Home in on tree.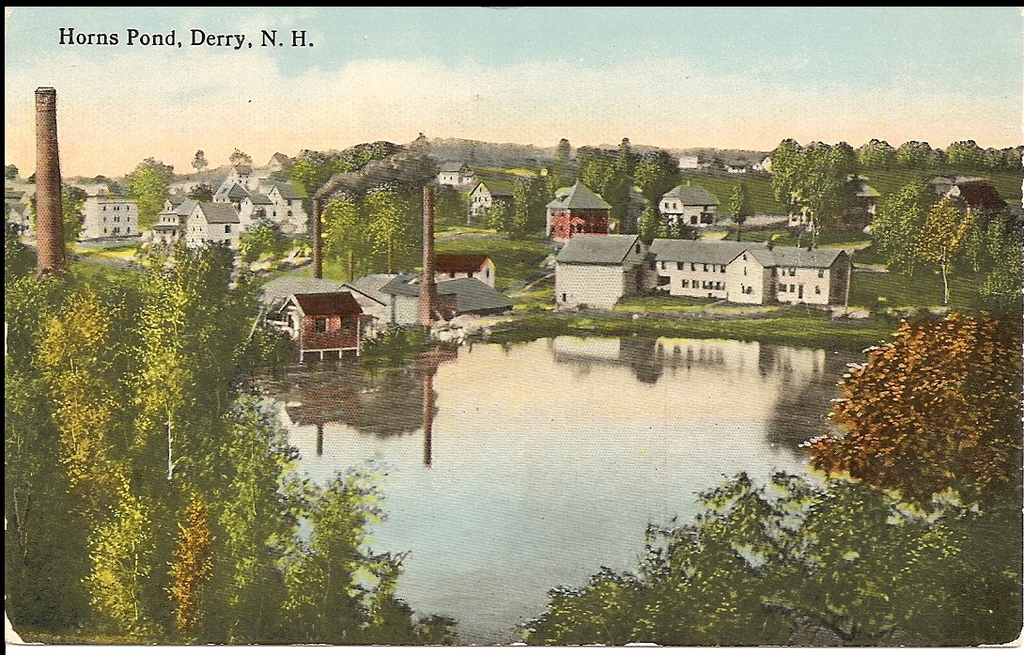
Homed in at (left=290, top=149, right=351, bottom=213).
